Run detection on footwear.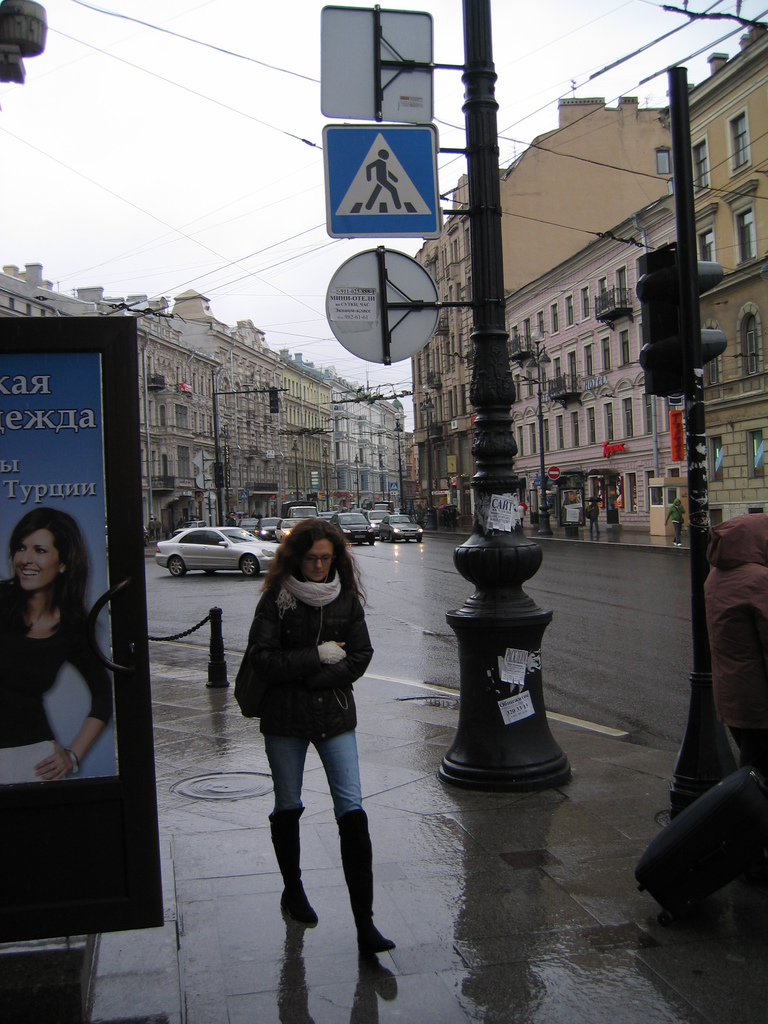
Result: [left=335, top=810, right=397, bottom=959].
